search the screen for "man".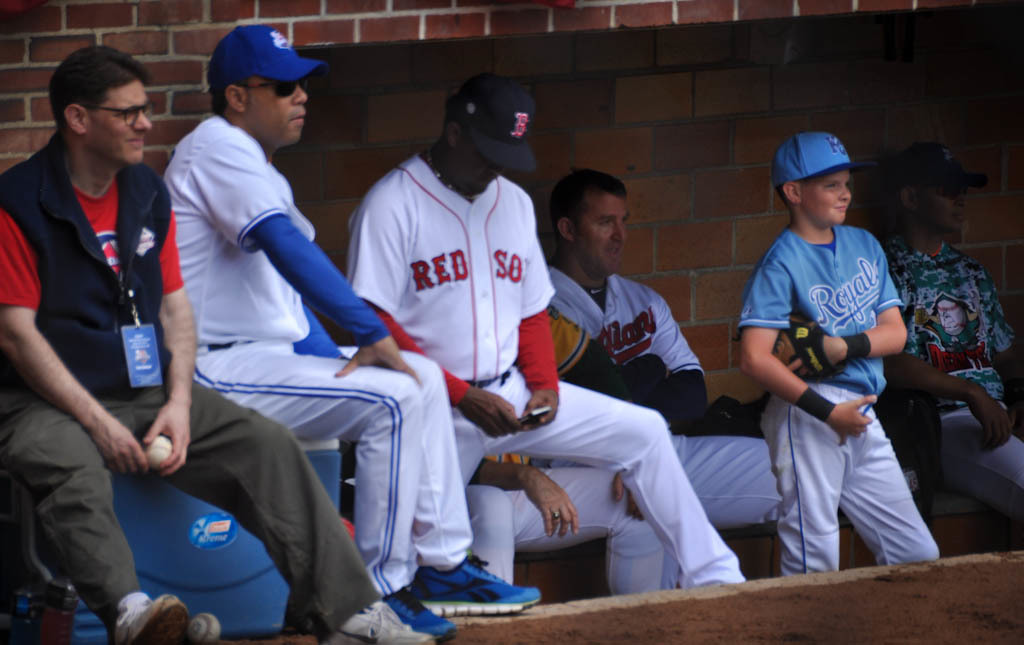
Found at [0, 45, 438, 644].
